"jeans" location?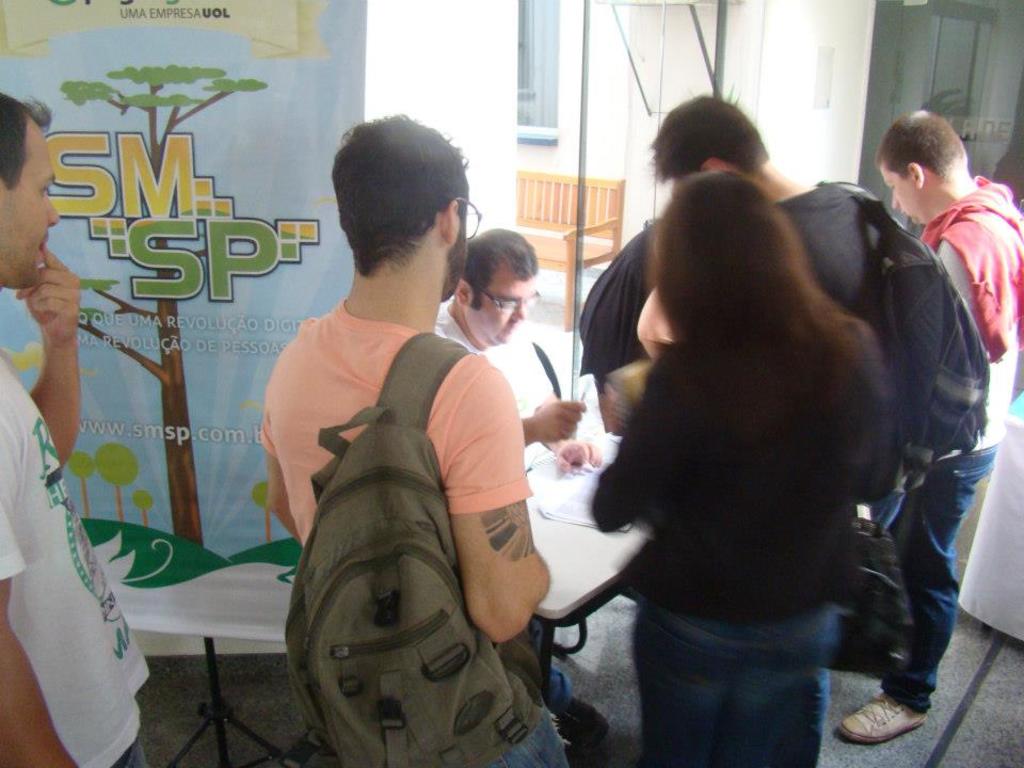
(x1=640, y1=620, x2=836, y2=767)
